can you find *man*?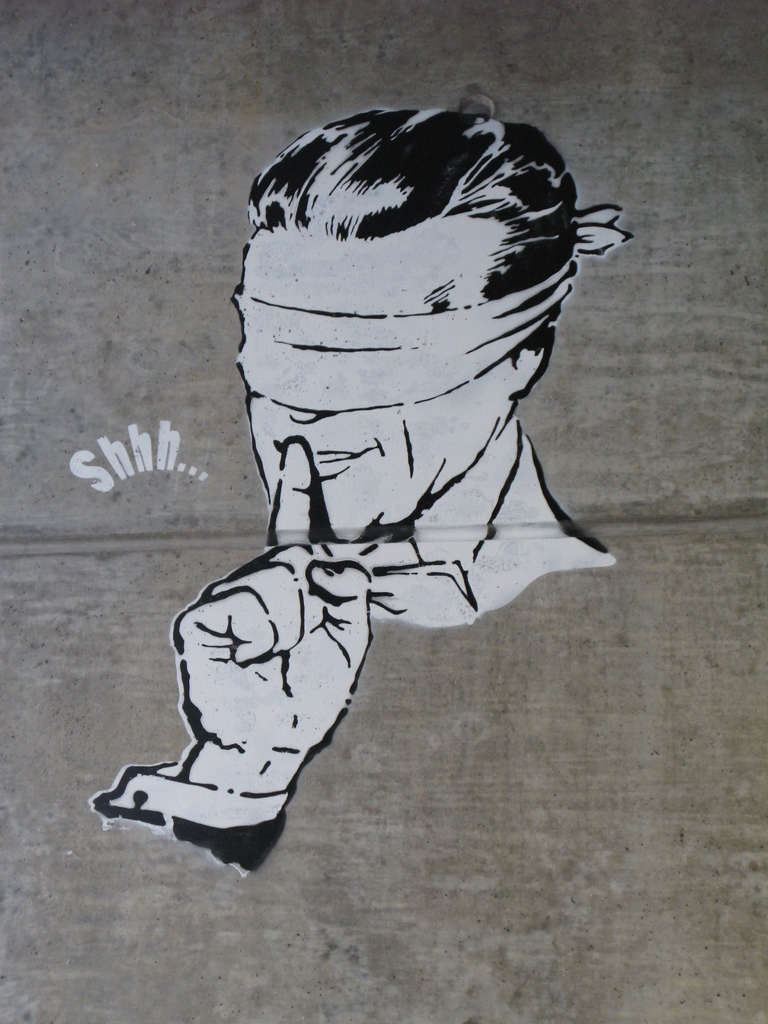
Yes, bounding box: rect(129, 167, 655, 893).
